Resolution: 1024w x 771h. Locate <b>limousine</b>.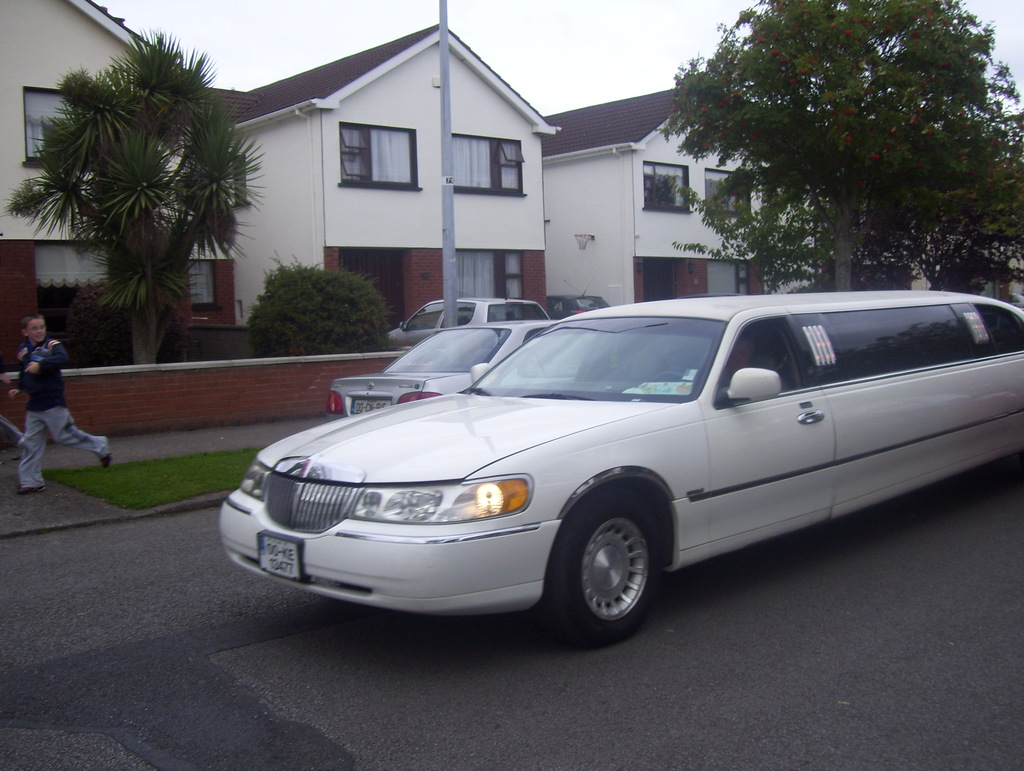
218,299,1023,651.
